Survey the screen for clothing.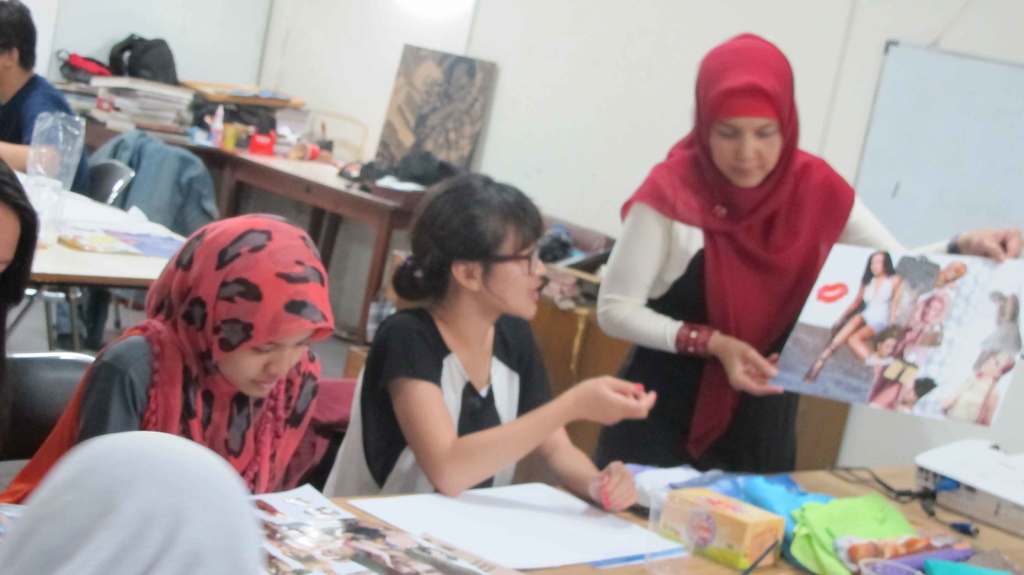
Survey found: [x1=0, y1=75, x2=73, y2=201].
